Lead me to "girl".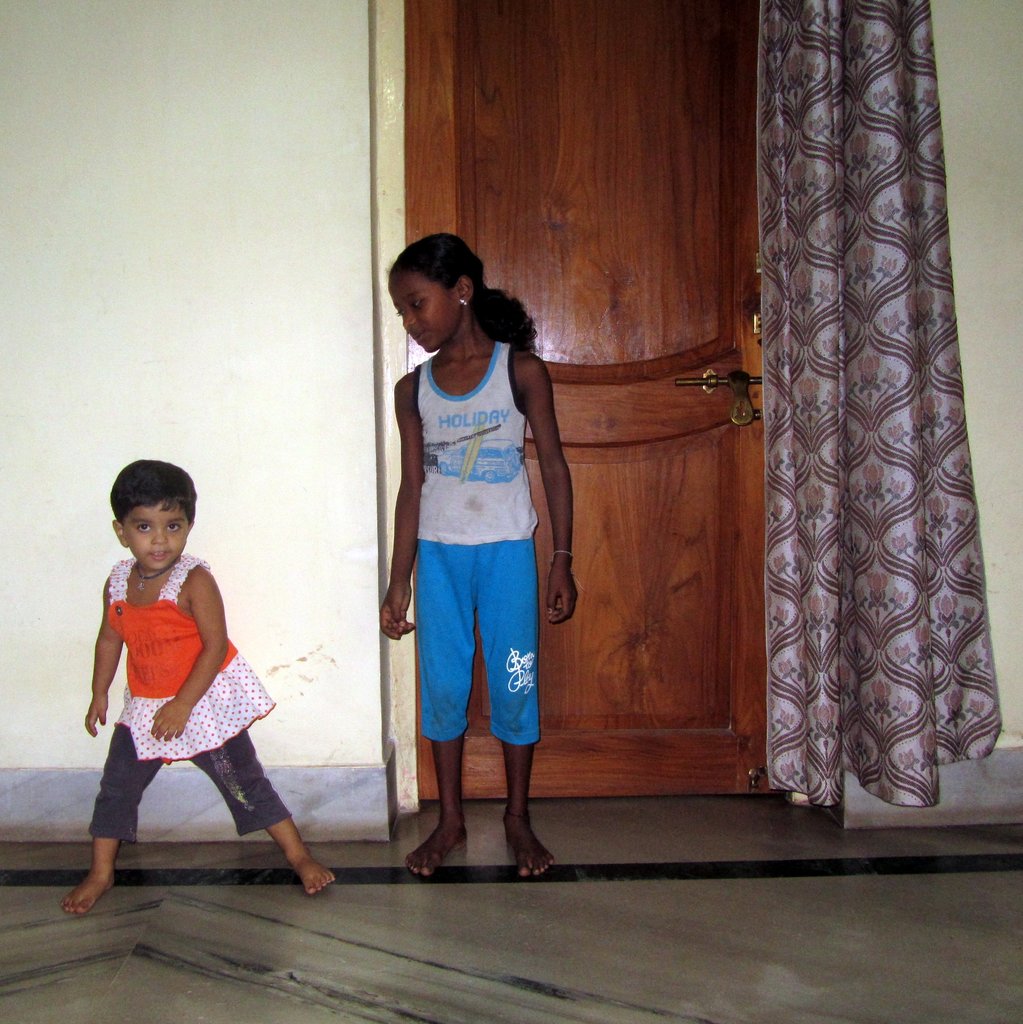
Lead to (left=375, top=228, right=584, bottom=881).
